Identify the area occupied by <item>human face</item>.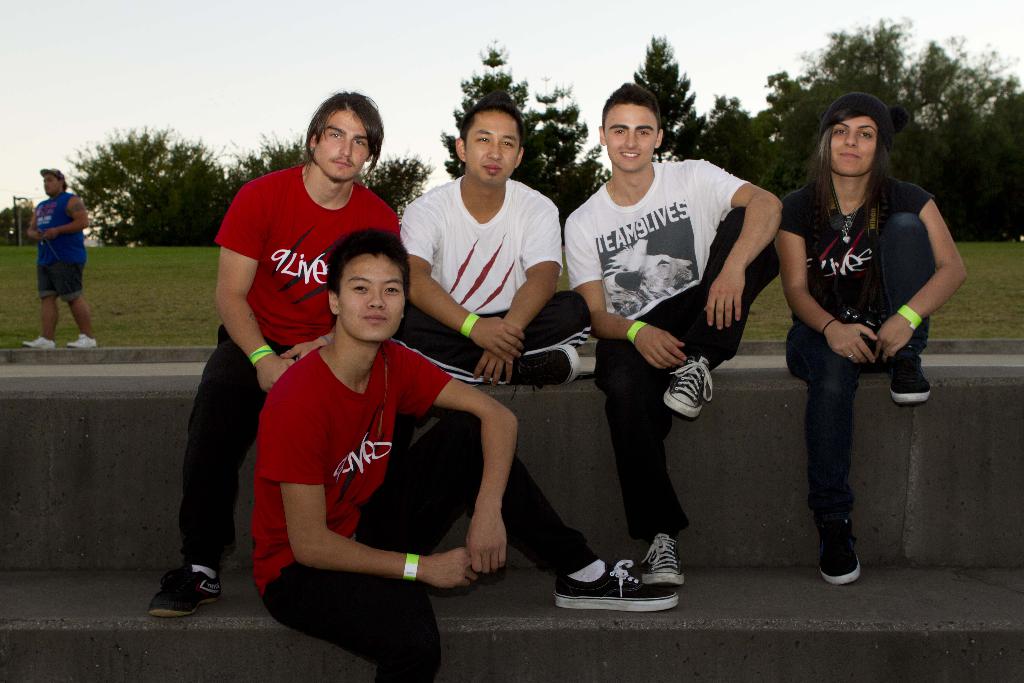
Area: <bbox>309, 112, 370, 183</bbox>.
